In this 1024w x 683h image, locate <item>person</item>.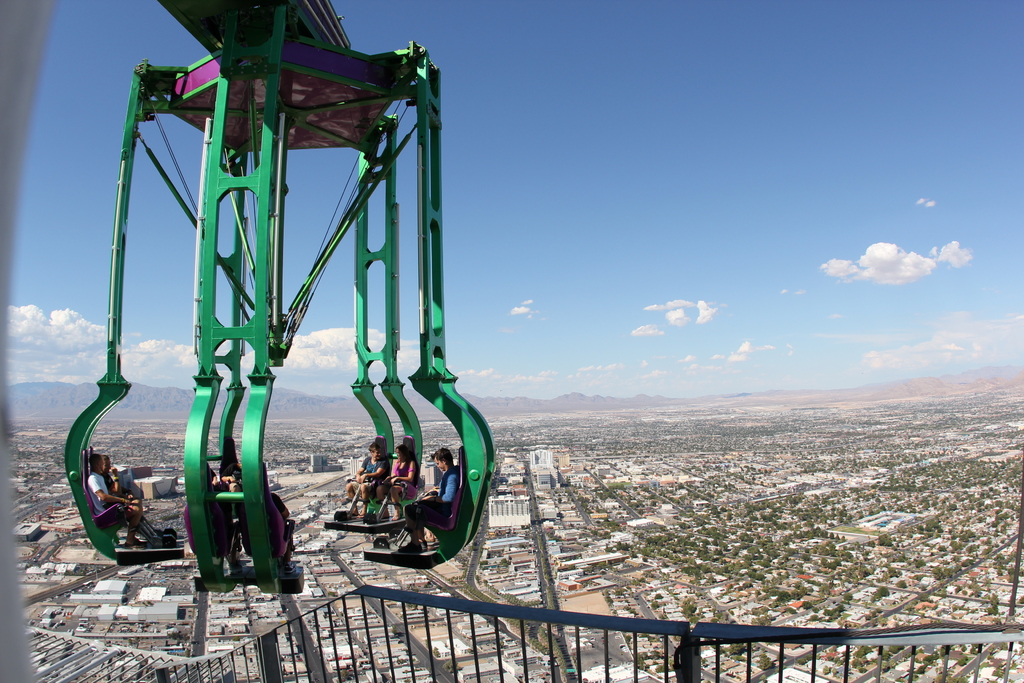
Bounding box: left=86, top=451, right=144, bottom=551.
